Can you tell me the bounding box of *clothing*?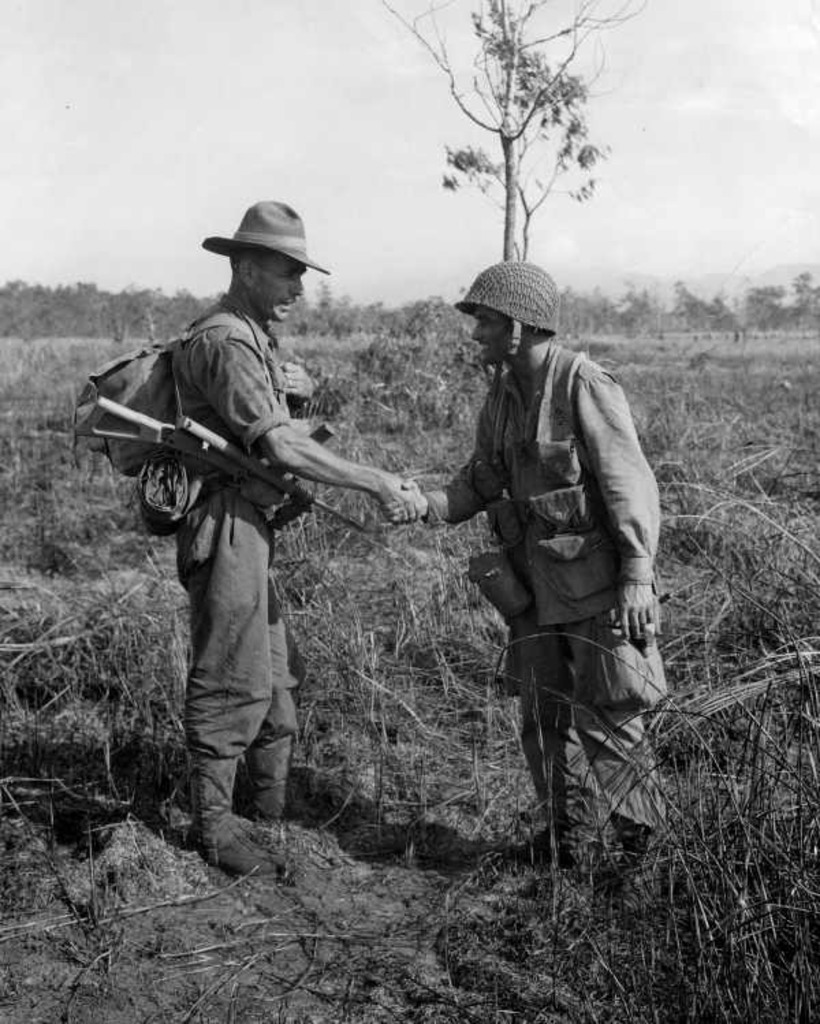
{"left": 145, "top": 306, "right": 298, "bottom": 828}.
